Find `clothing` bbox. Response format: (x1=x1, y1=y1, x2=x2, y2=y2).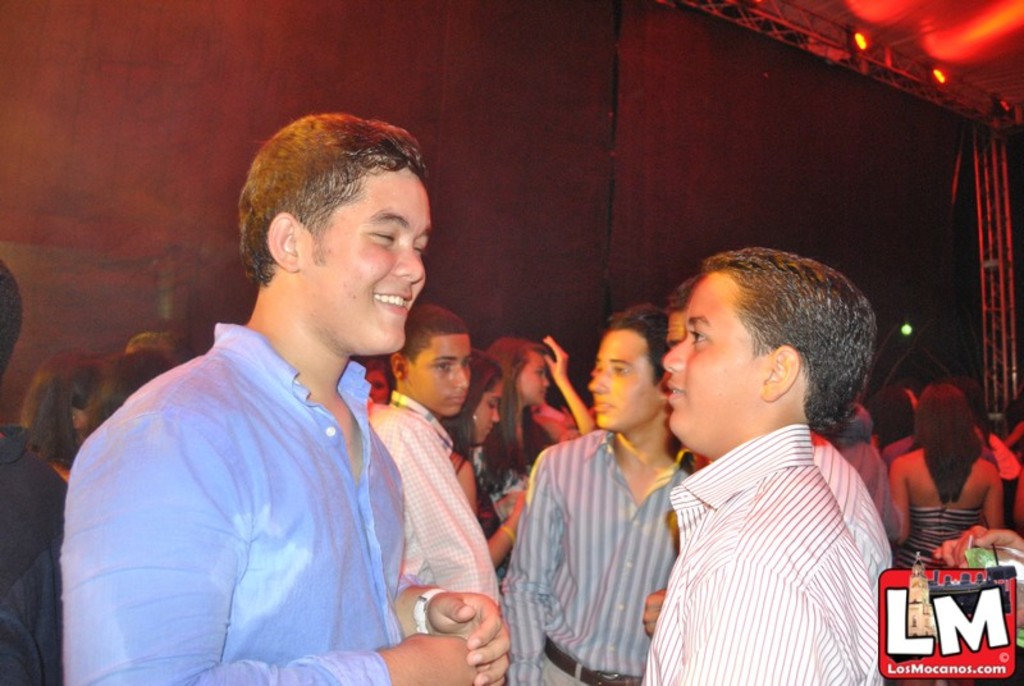
(x1=0, y1=421, x2=81, y2=683).
